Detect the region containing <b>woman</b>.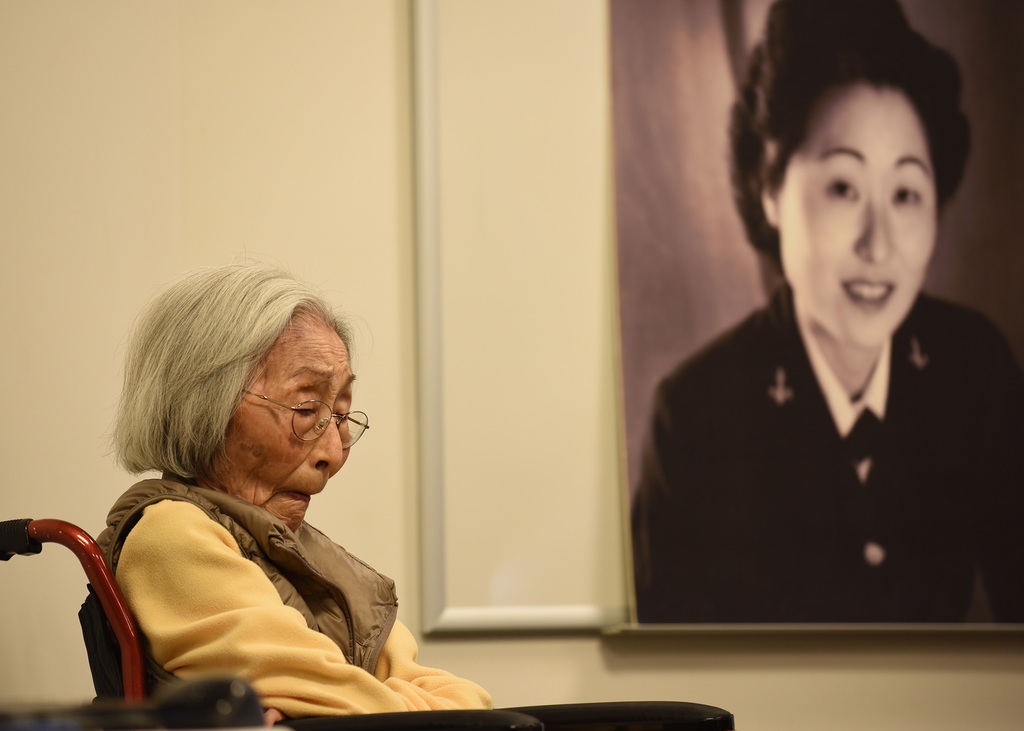
[623, 49, 1023, 677].
